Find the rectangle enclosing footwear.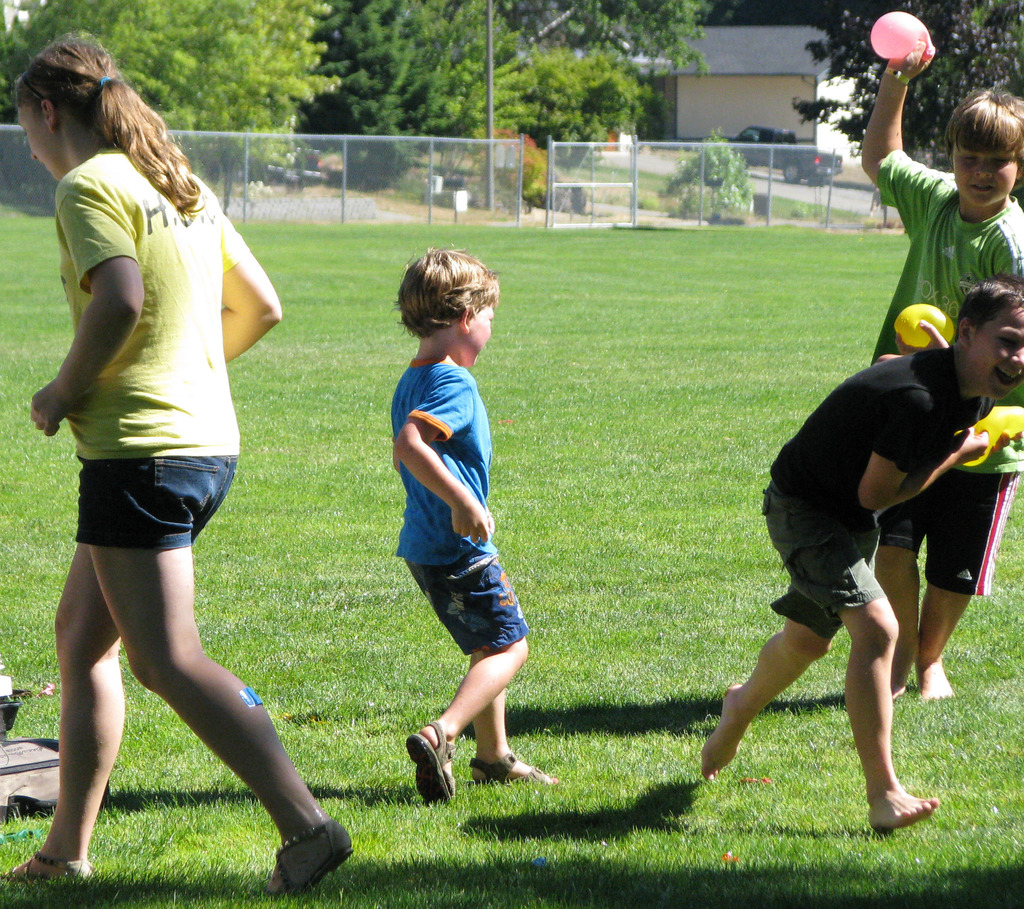
[3,853,97,878].
